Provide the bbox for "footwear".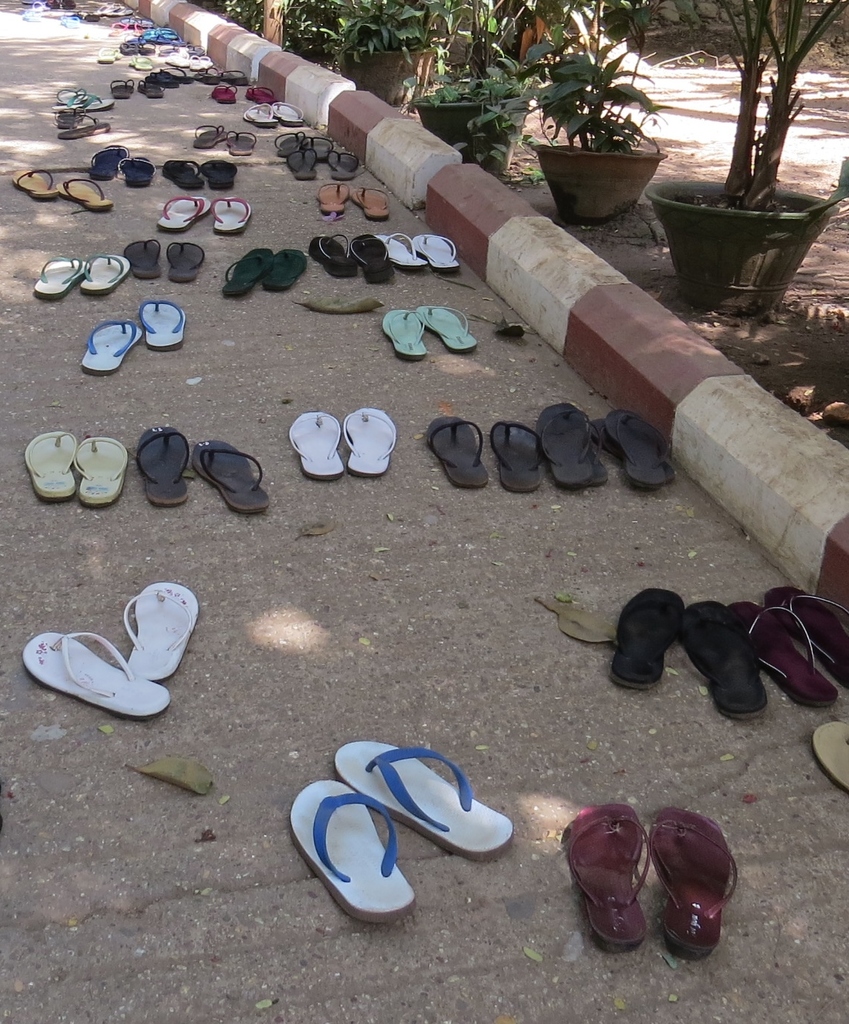
BBox(162, 235, 208, 284).
